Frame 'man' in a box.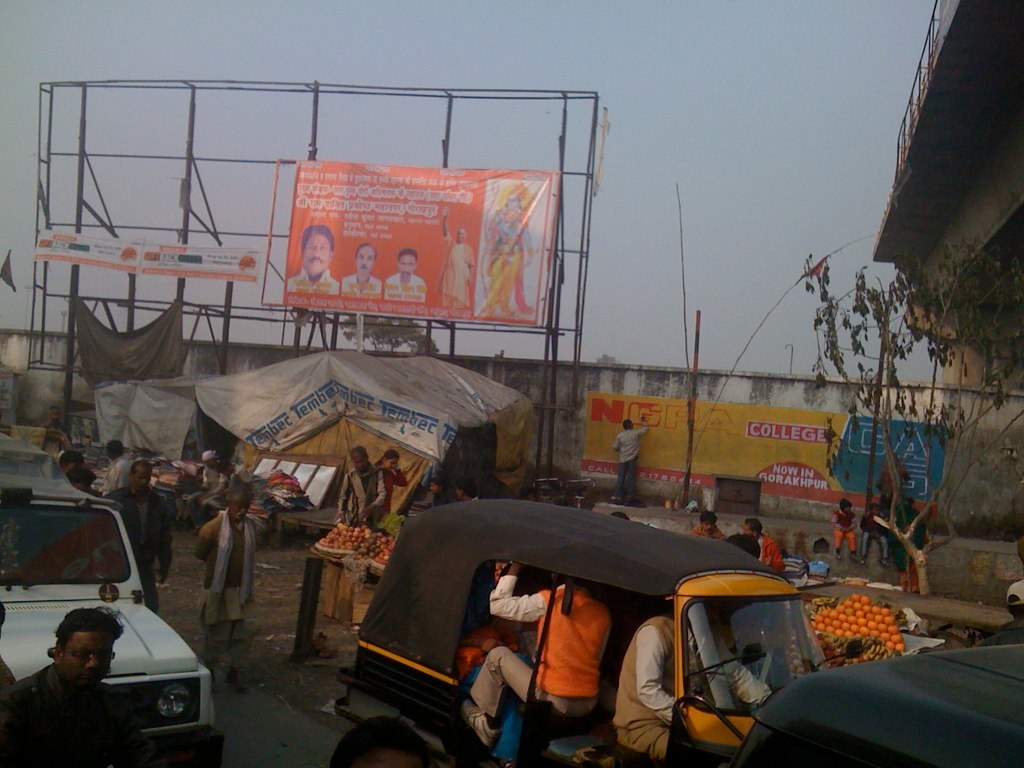
105 439 129 489.
